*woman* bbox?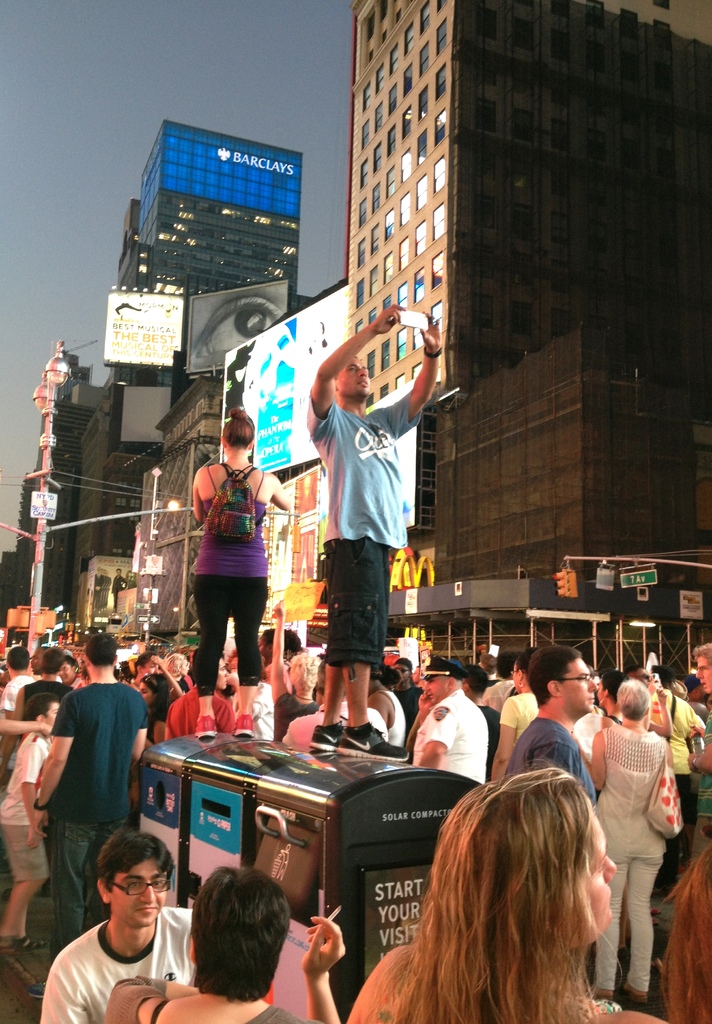
x1=489 y1=648 x2=542 y2=783
